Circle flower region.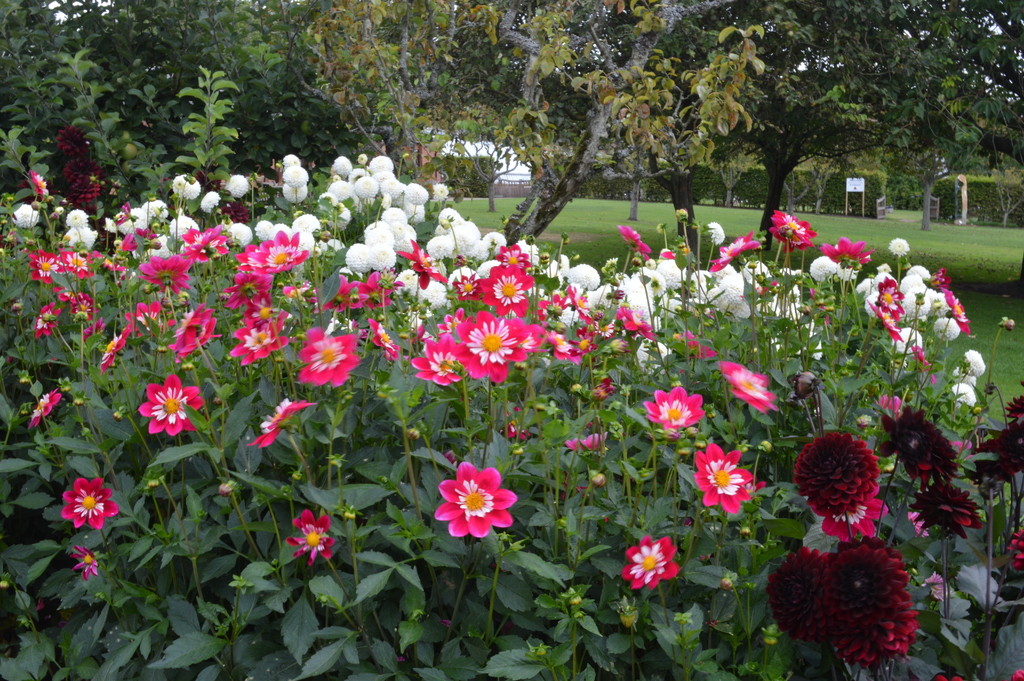
Region: region(500, 414, 529, 439).
